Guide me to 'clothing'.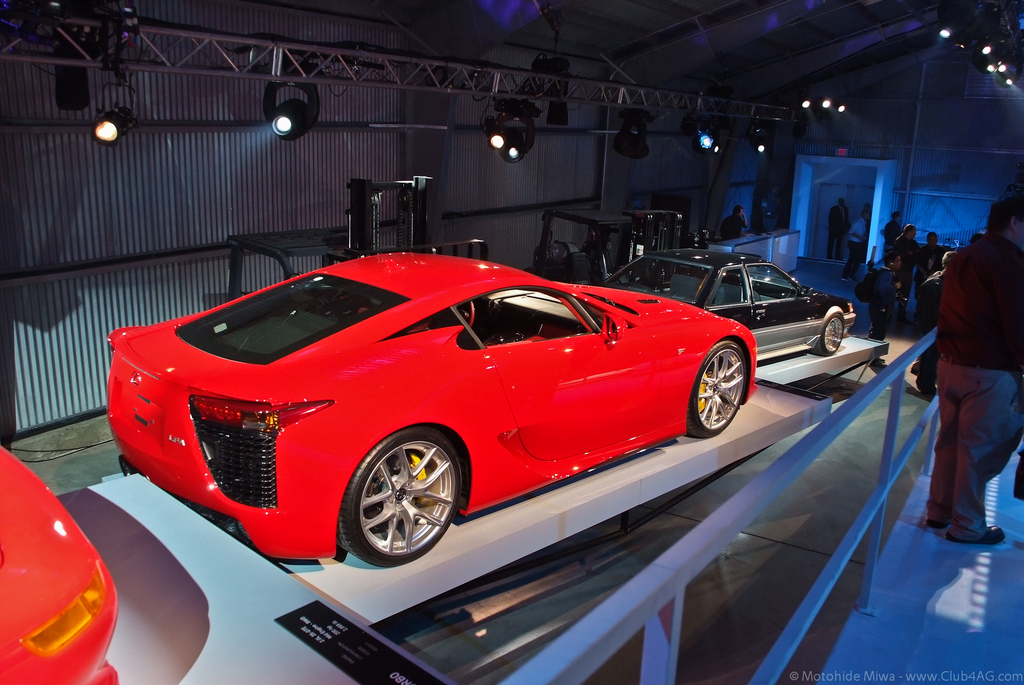
Guidance: 822, 204, 846, 259.
